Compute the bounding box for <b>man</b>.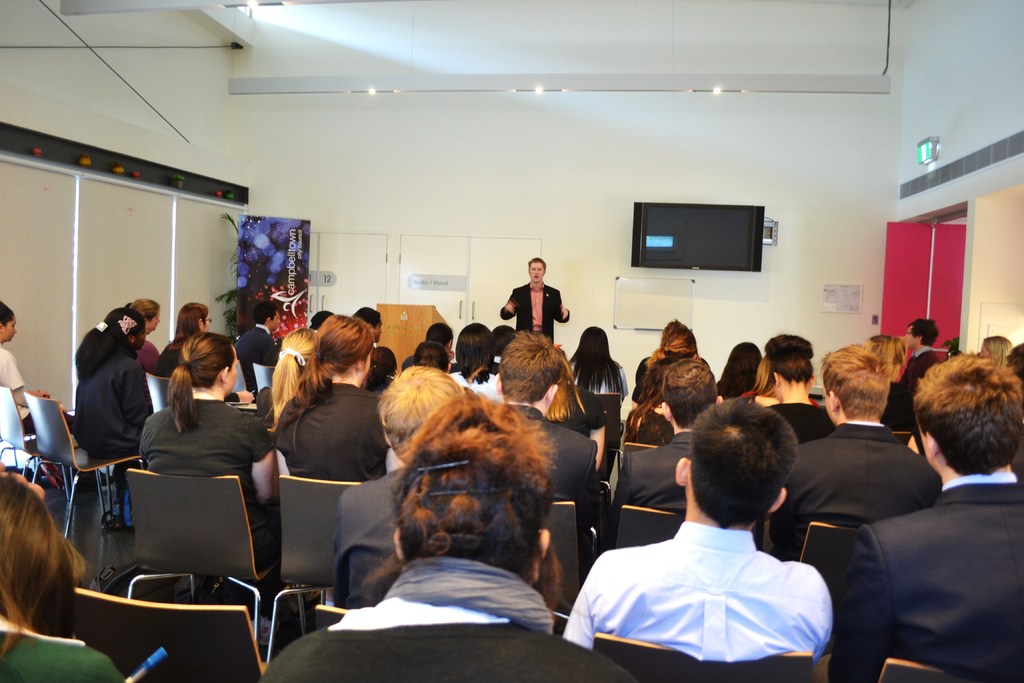
831, 355, 1023, 682.
